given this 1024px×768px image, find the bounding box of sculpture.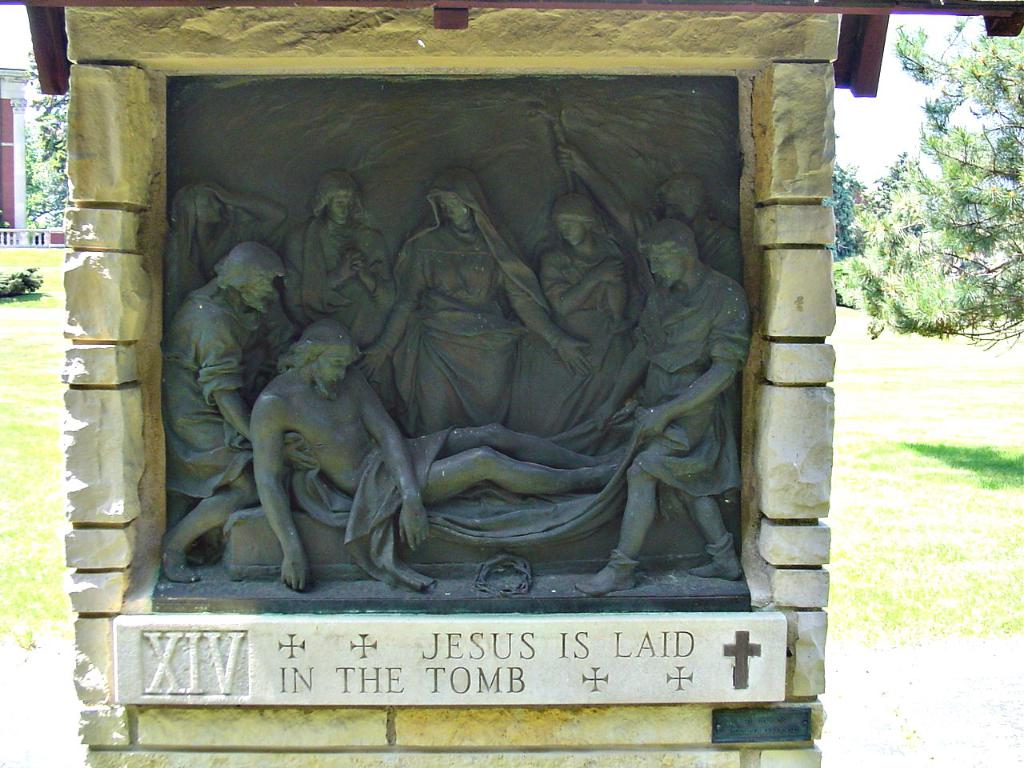
pyautogui.locateOnScreen(162, 184, 279, 343).
